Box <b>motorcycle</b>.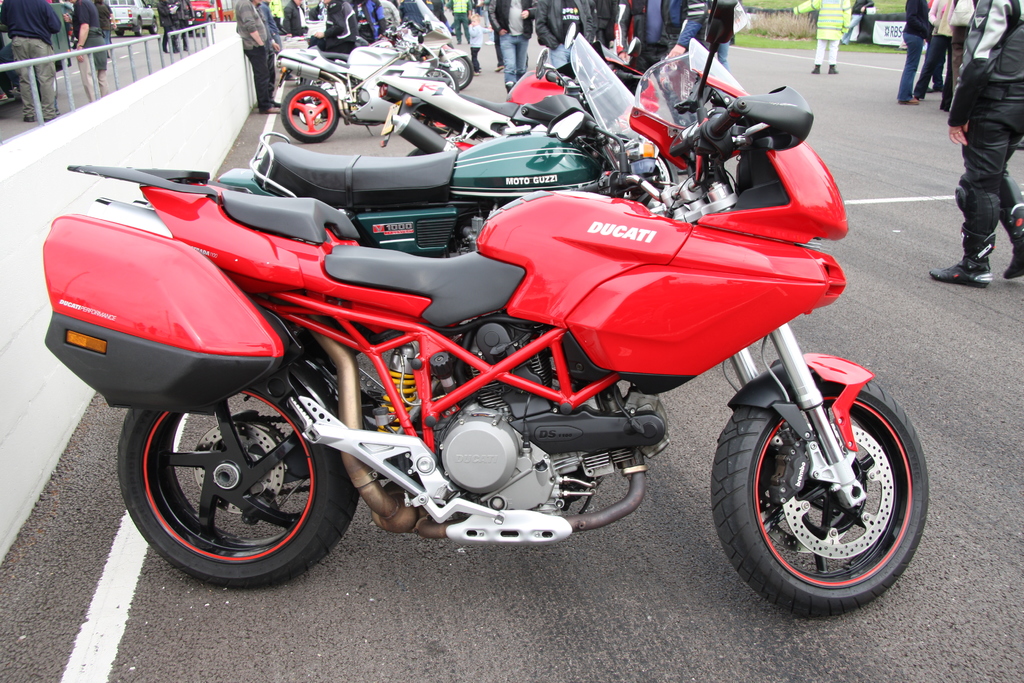
x1=214 y1=28 x2=689 y2=256.
